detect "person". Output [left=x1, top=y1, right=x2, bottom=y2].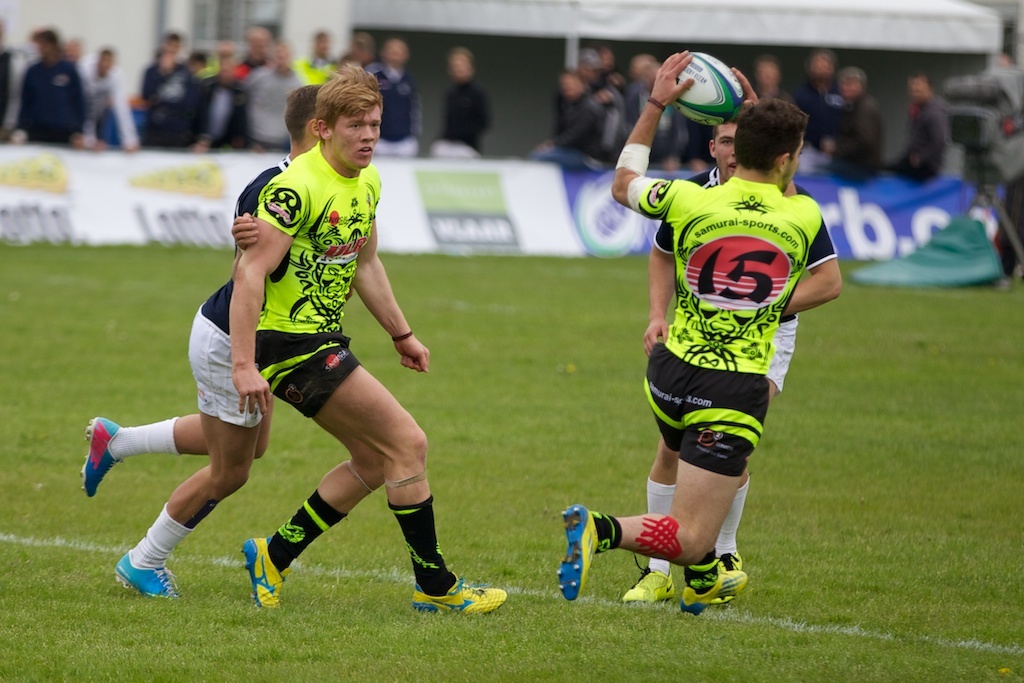
[left=3, top=28, right=82, bottom=142].
